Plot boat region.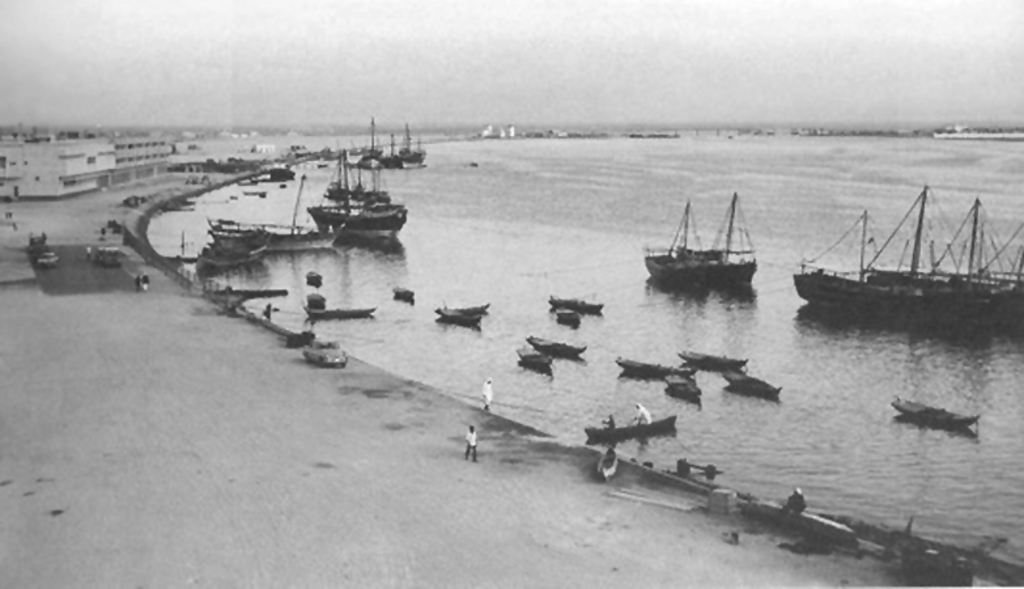
Plotted at 893, 399, 986, 428.
